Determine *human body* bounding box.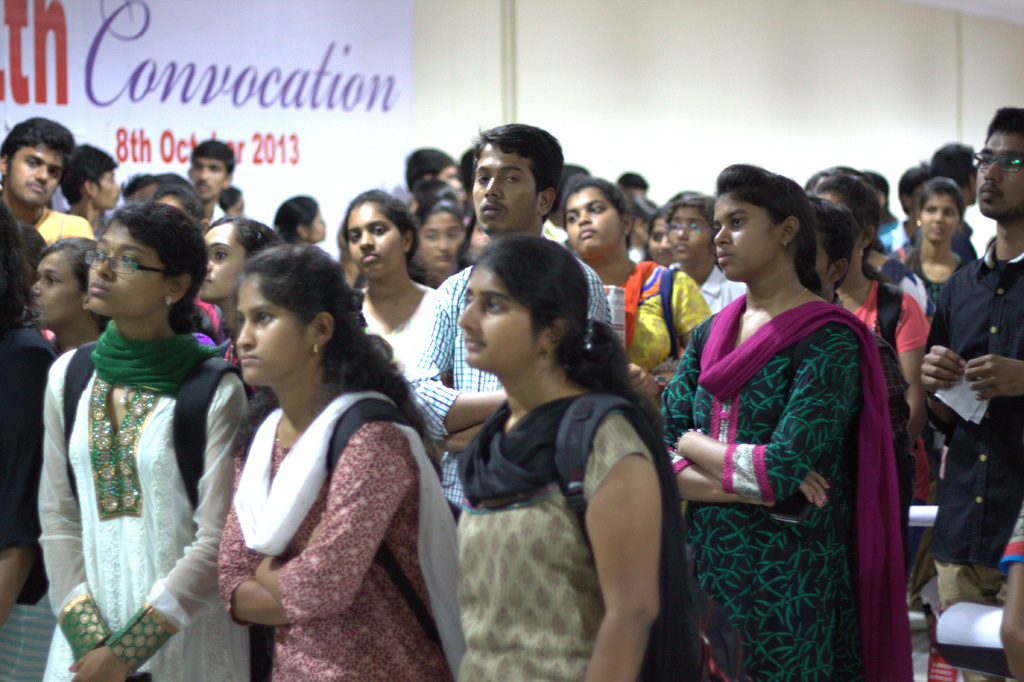
Determined: pyautogui.locateOnScreen(604, 258, 728, 387).
